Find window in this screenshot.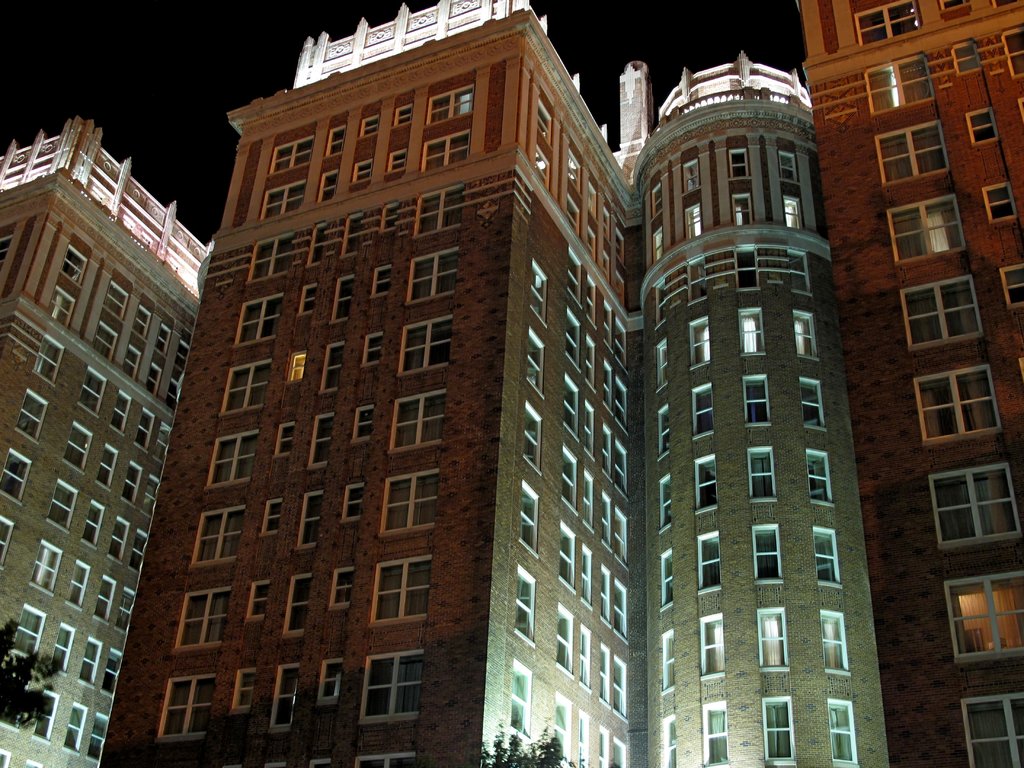
The bounding box for window is bbox(785, 198, 799, 229).
